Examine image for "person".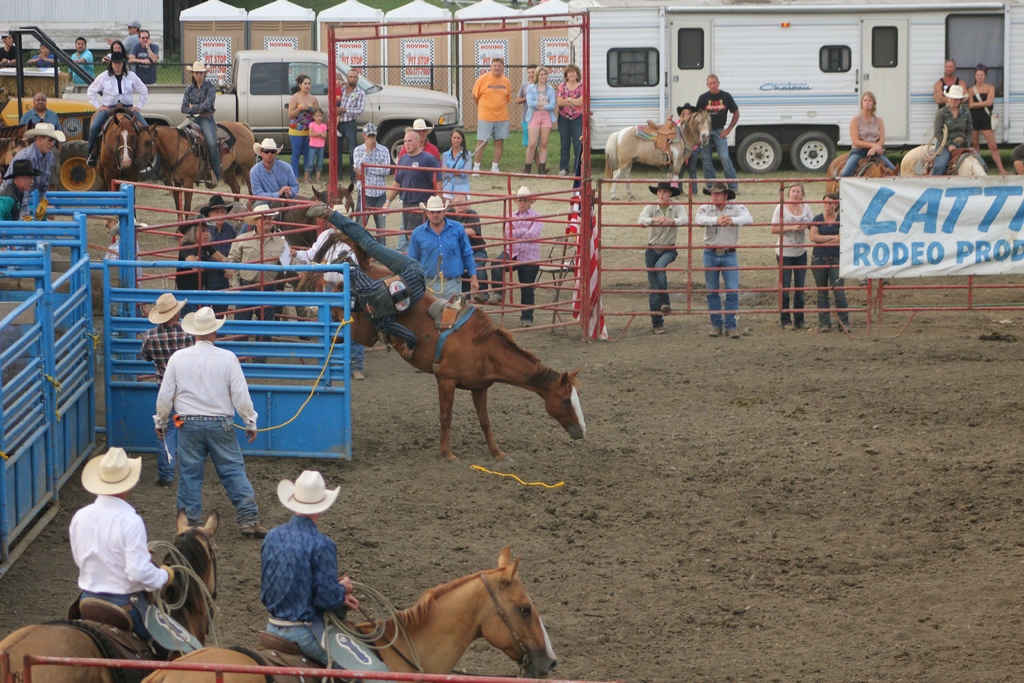
Examination result: BBox(935, 60, 969, 108).
